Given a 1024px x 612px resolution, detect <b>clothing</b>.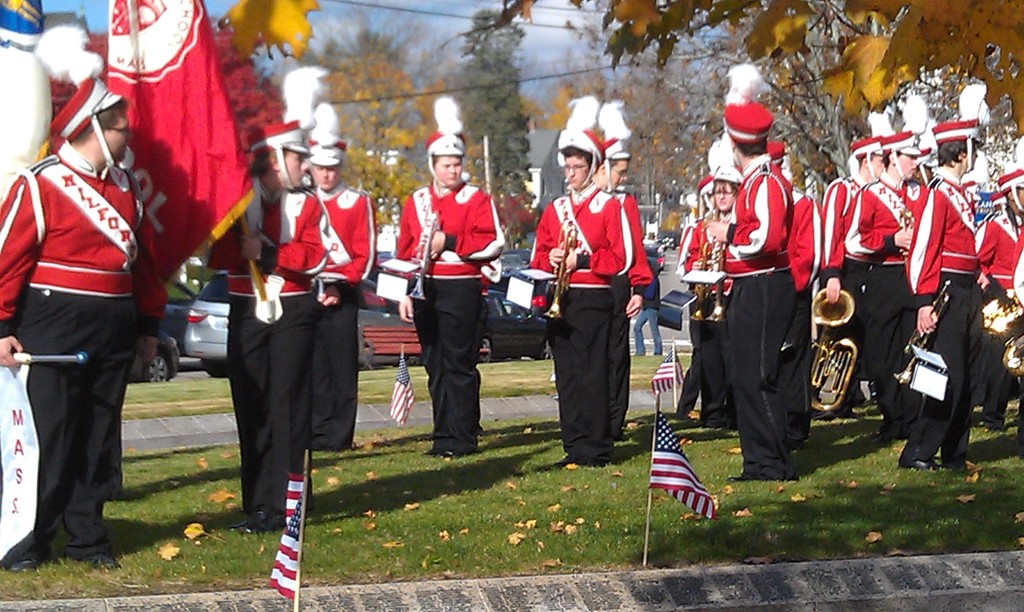
Rect(771, 135, 821, 437).
